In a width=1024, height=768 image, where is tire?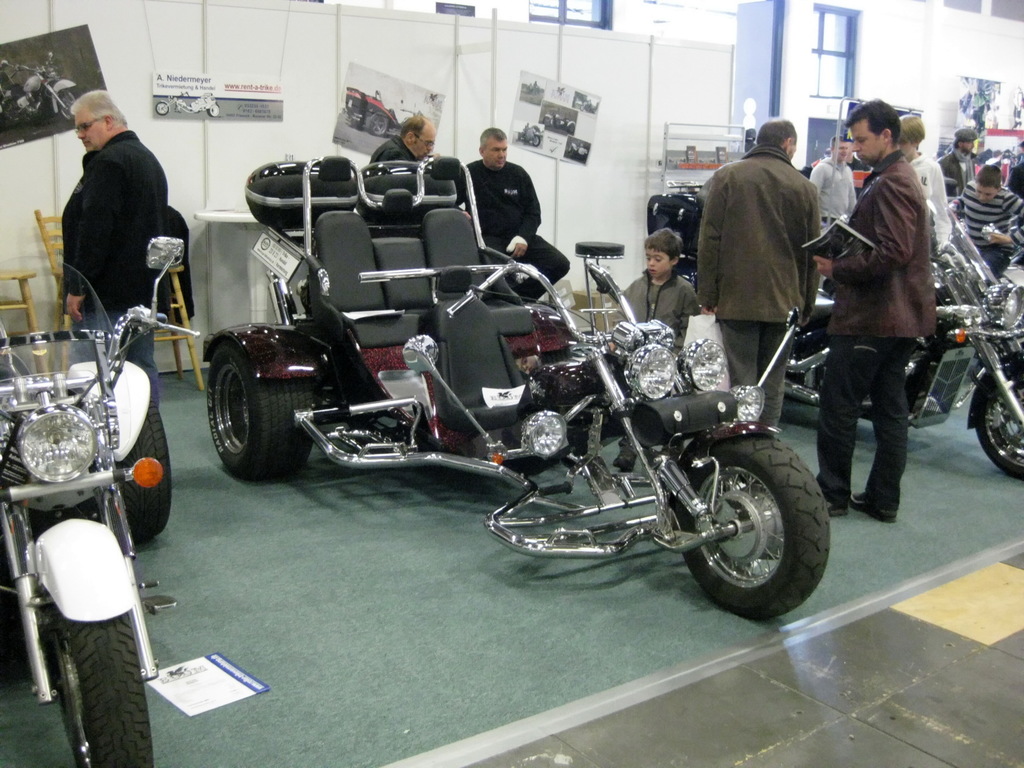
{"left": 116, "top": 395, "right": 177, "bottom": 548}.
